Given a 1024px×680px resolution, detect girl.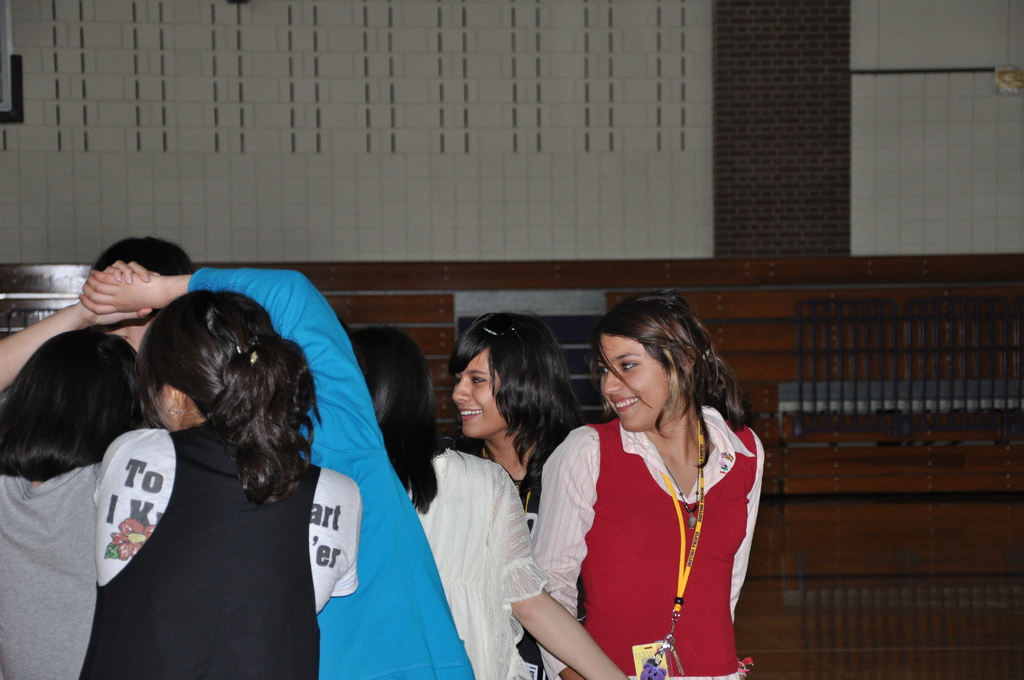
box=[439, 312, 591, 532].
